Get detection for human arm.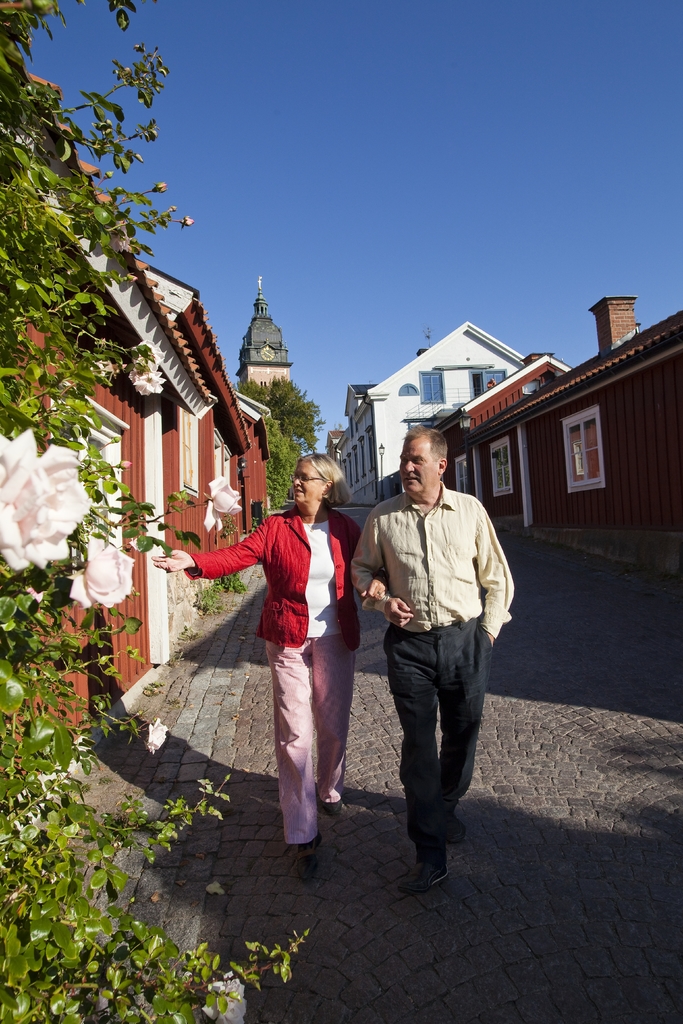
Detection: locate(149, 515, 270, 579).
